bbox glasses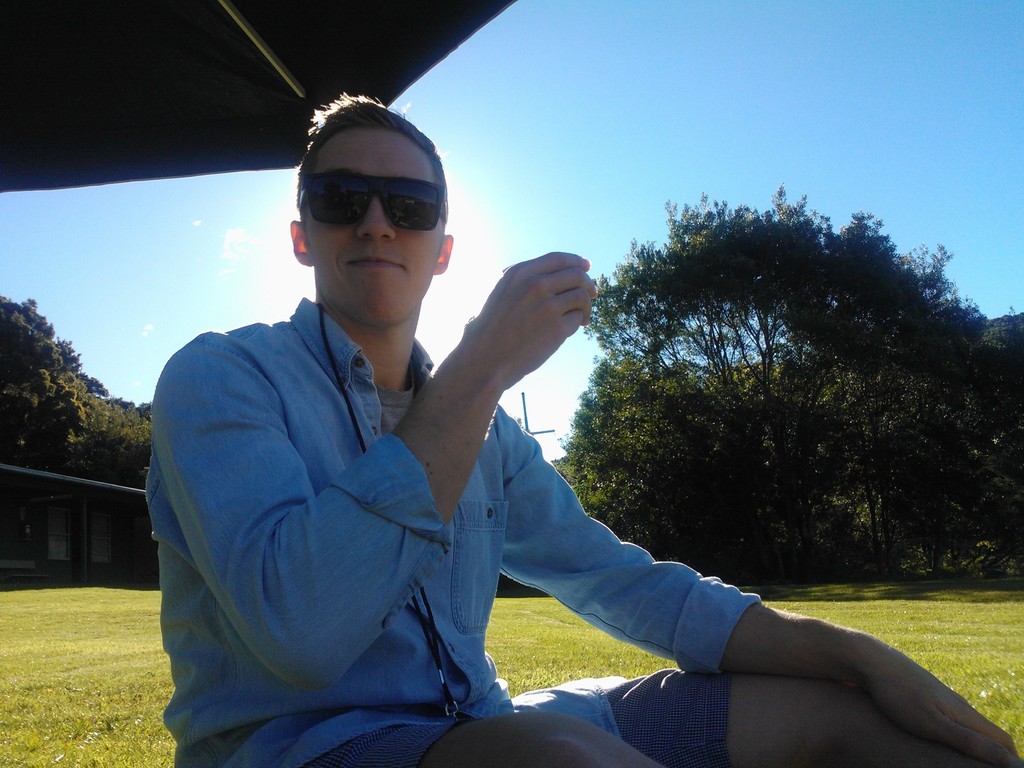
BBox(288, 165, 458, 239)
